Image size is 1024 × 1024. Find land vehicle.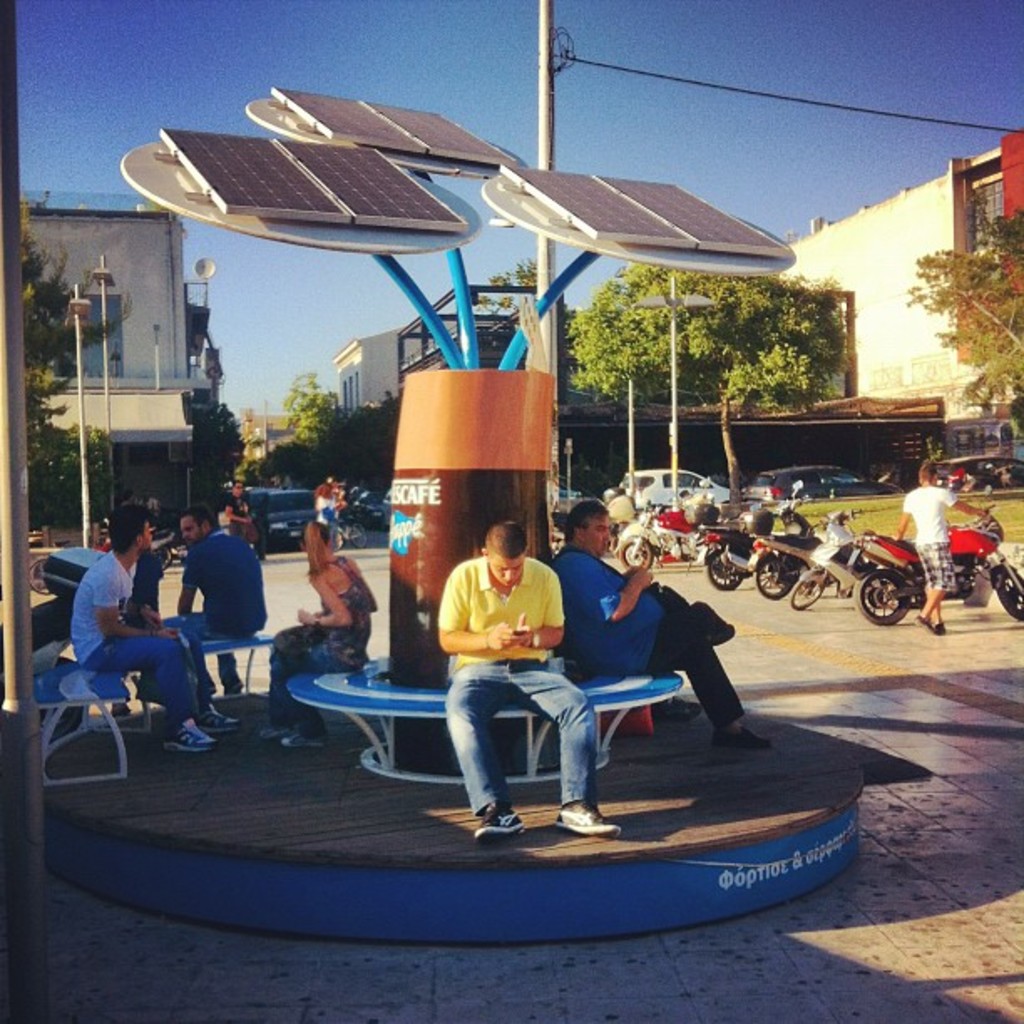
bbox=(847, 497, 1022, 621).
